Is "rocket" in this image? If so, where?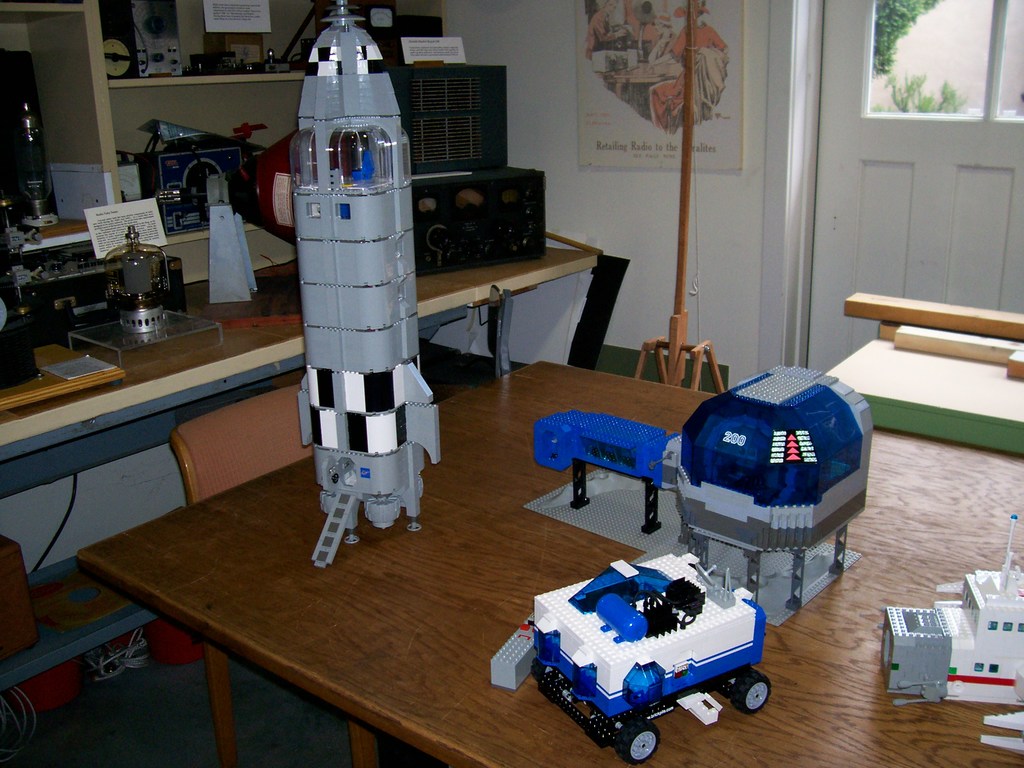
Yes, at <bbox>259, 0, 434, 508</bbox>.
